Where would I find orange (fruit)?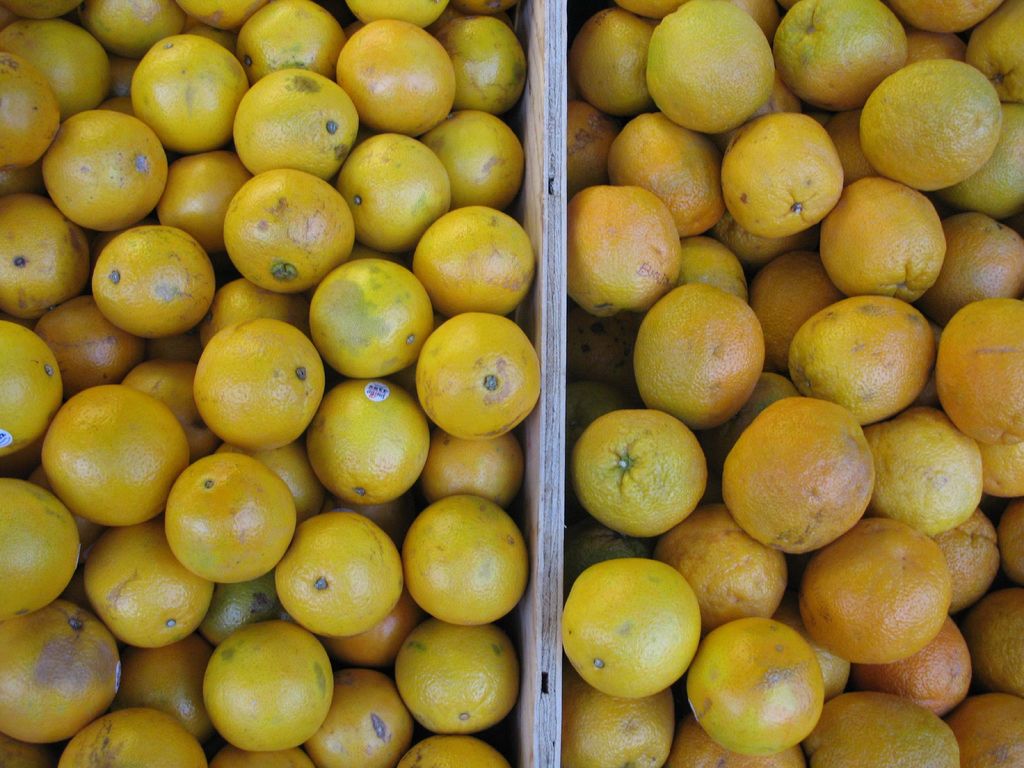
At BBox(238, 73, 358, 180).
